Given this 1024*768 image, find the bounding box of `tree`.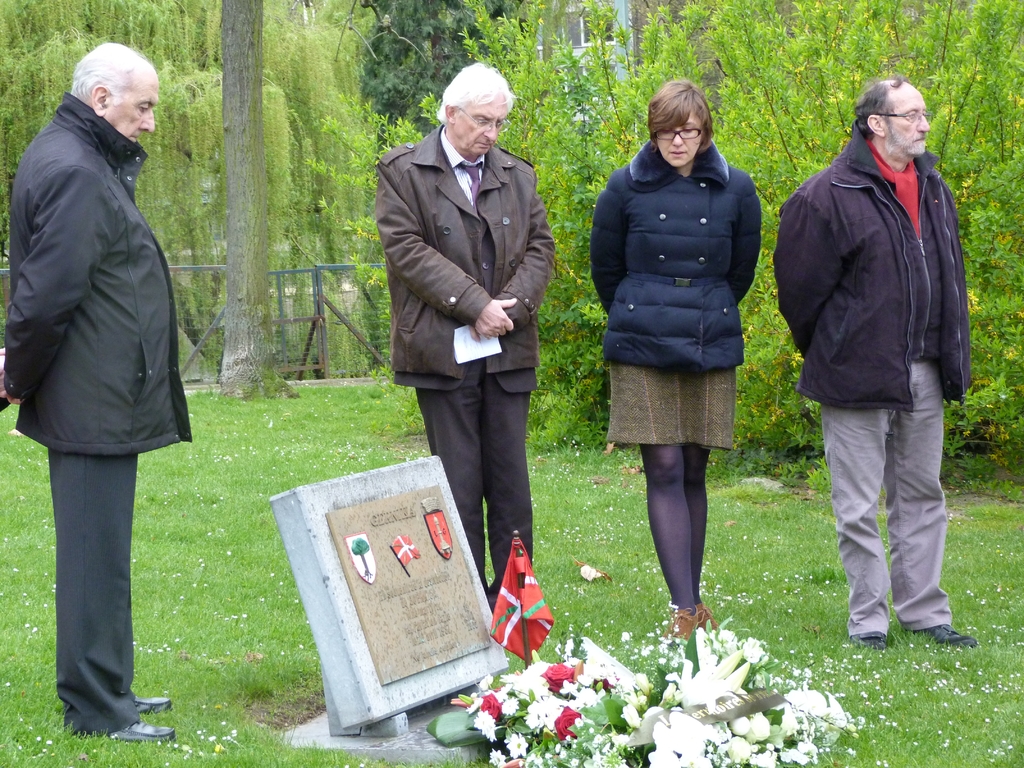
locate(0, 0, 266, 330).
